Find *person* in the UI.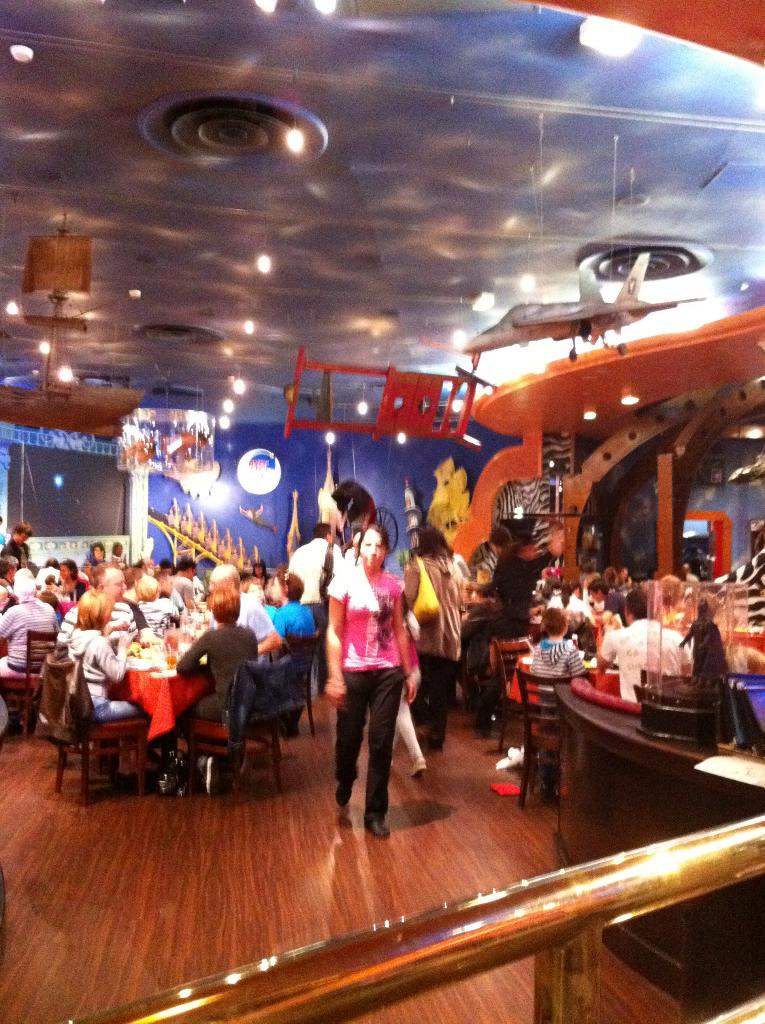
UI element at x1=264, y1=572, x2=318, y2=640.
